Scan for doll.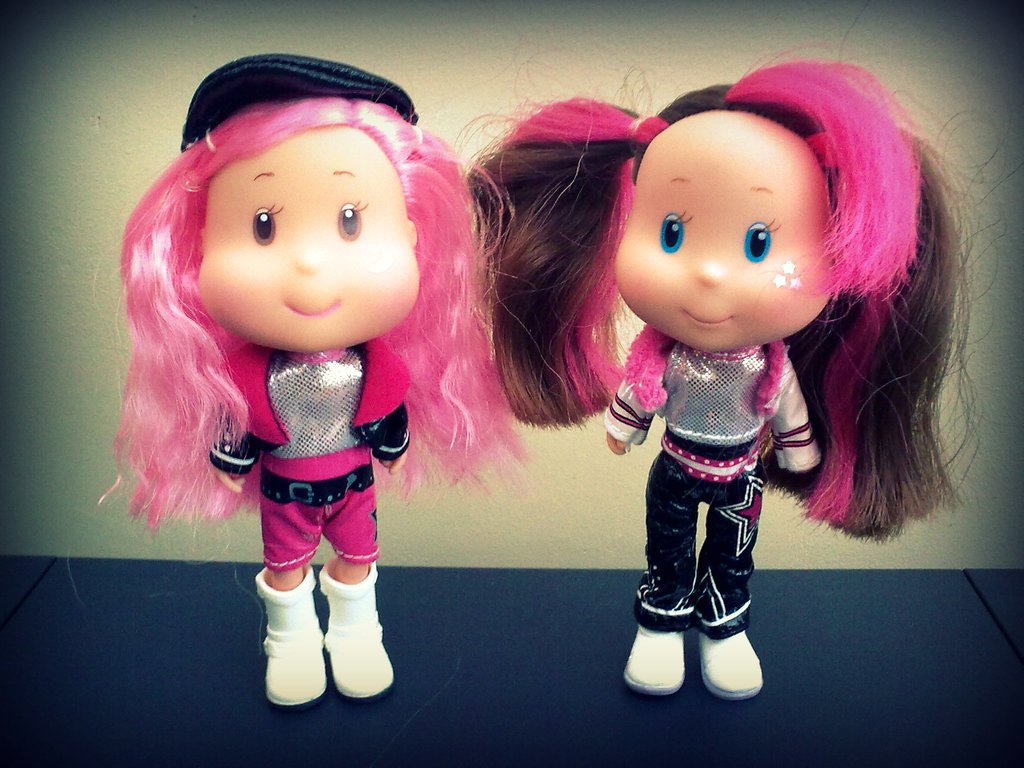
Scan result: pyautogui.locateOnScreen(468, 65, 969, 698).
